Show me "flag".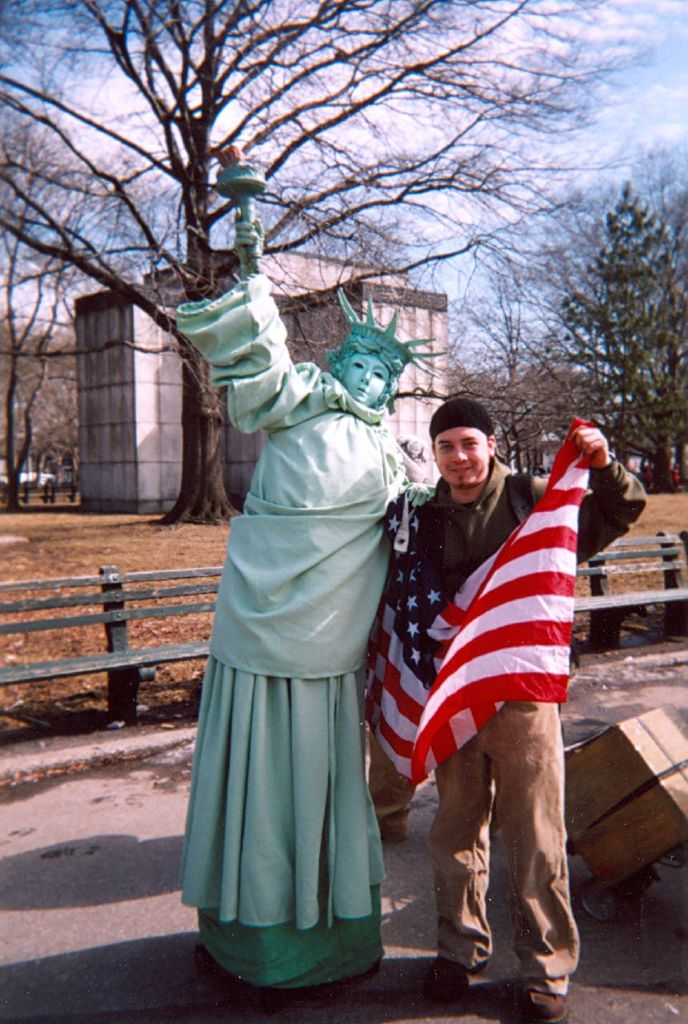
"flag" is here: (407,446,617,828).
